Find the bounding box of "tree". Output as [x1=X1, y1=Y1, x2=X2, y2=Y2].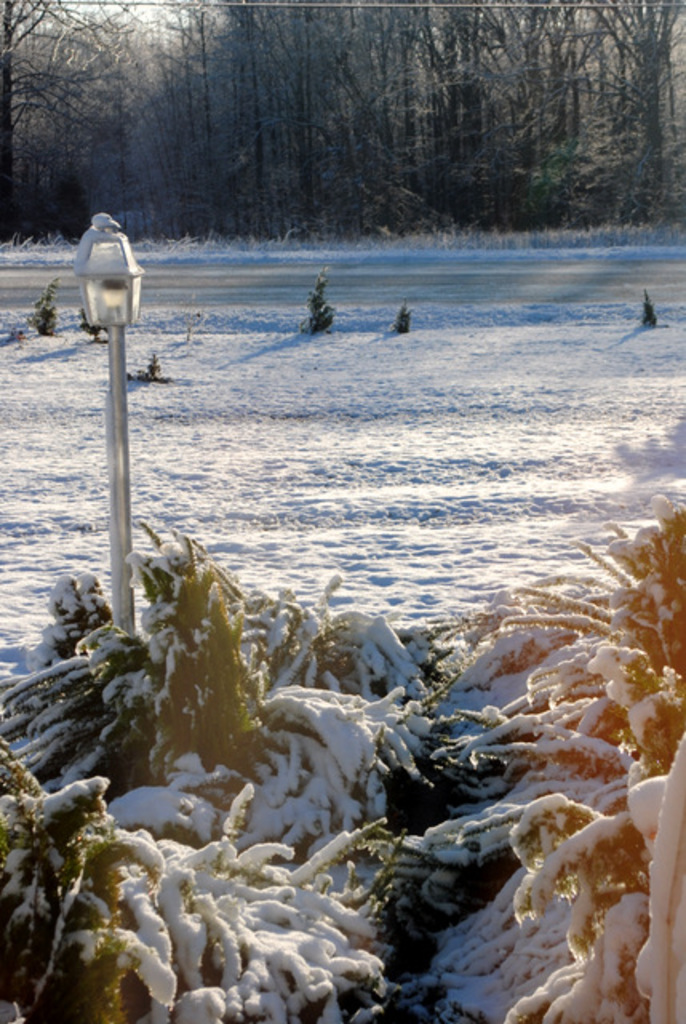
[x1=633, y1=0, x2=684, y2=229].
